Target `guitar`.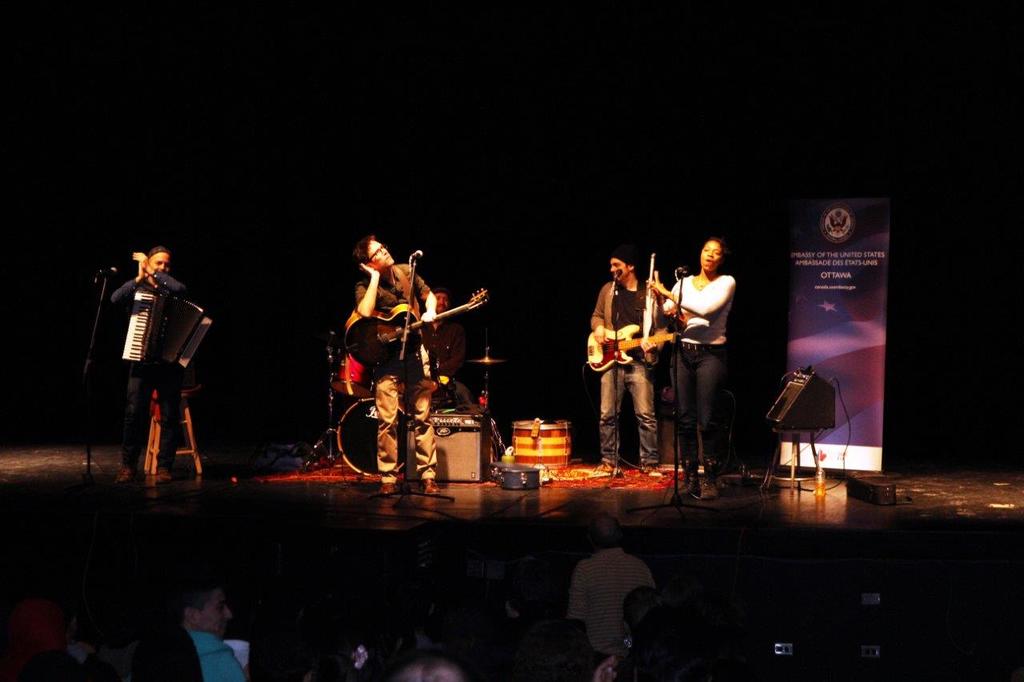
Target region: [left=585, top=320, right=690, bottom=373].
